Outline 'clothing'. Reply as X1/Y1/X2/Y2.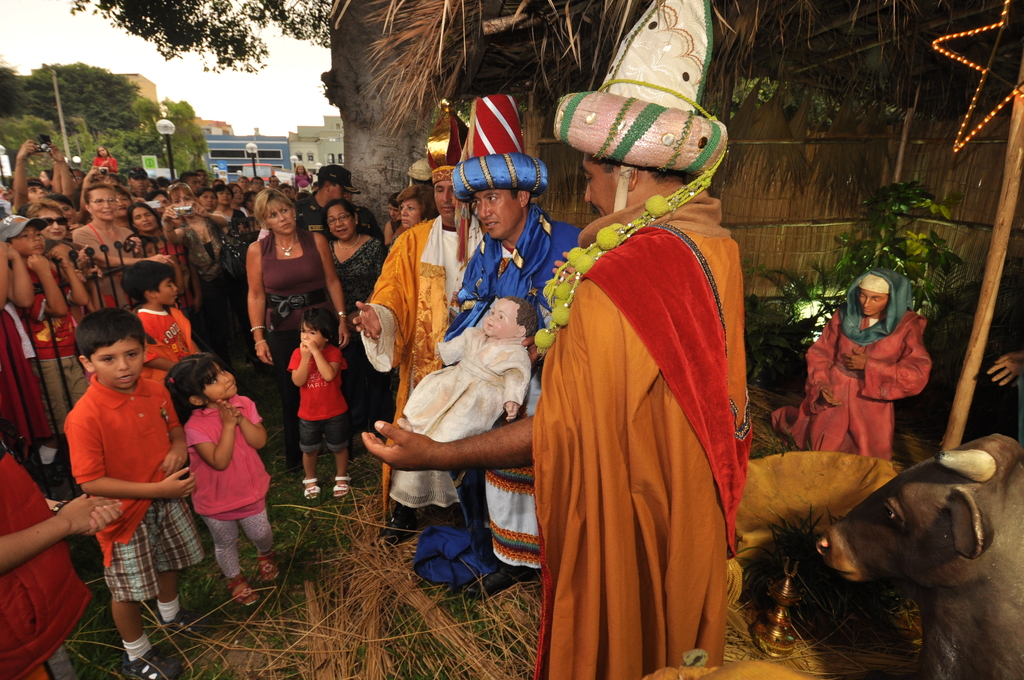
782/285/948/460.
